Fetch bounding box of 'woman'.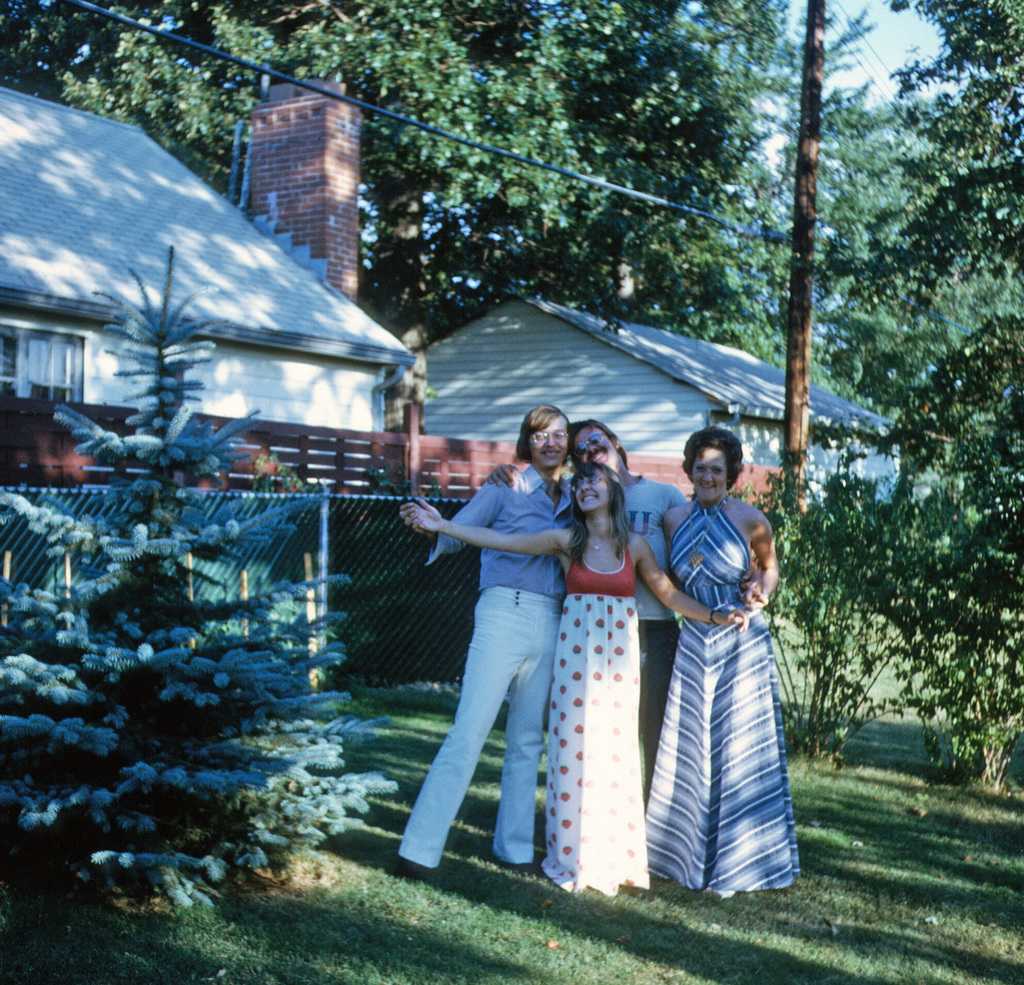
Bbox: 404,461,746,894.
